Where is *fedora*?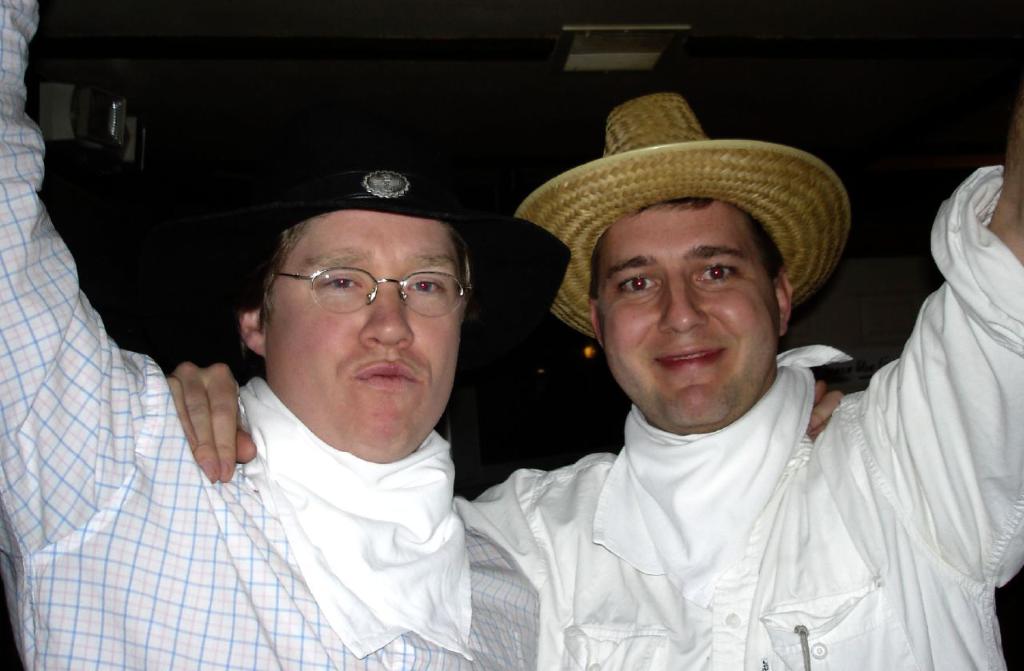
x1=512, y1=94, x2=854, y2=343.
